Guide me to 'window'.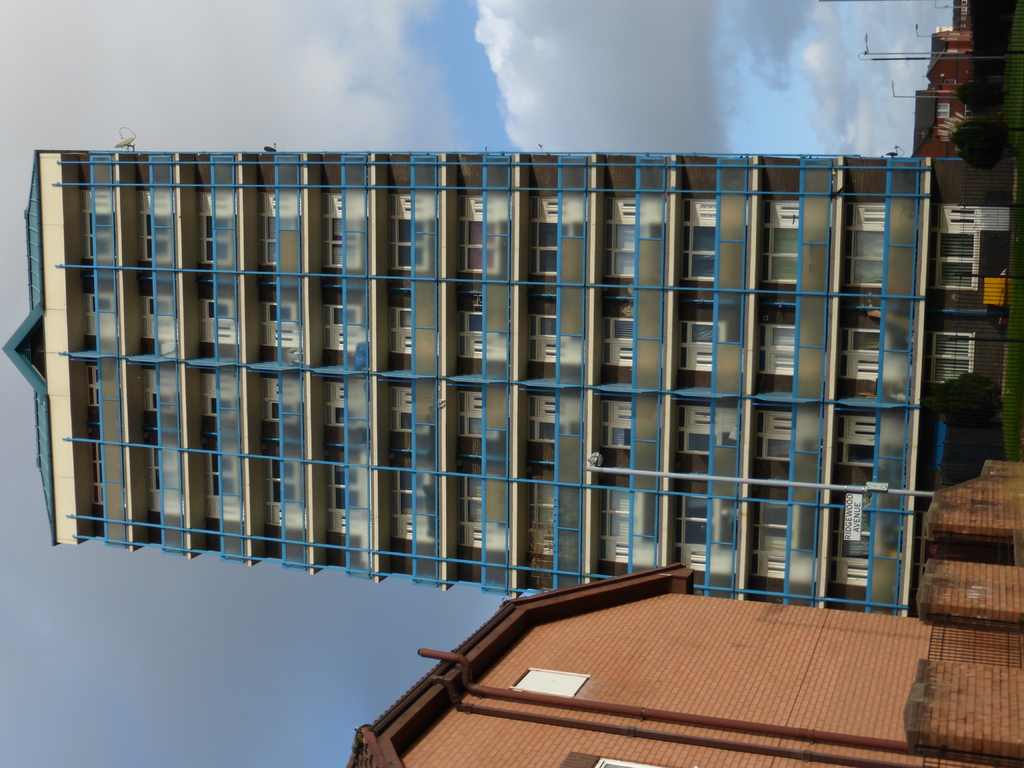
Guidance: [961, 5, 966, 17].
